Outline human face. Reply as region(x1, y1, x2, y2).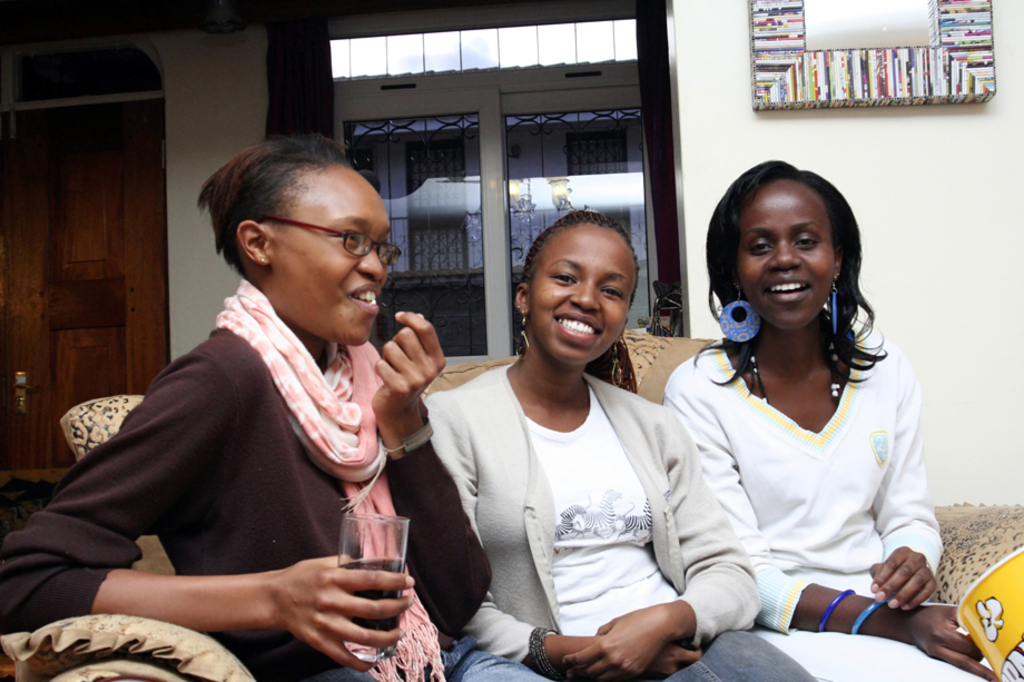
region(272, 190, 391, 349).
